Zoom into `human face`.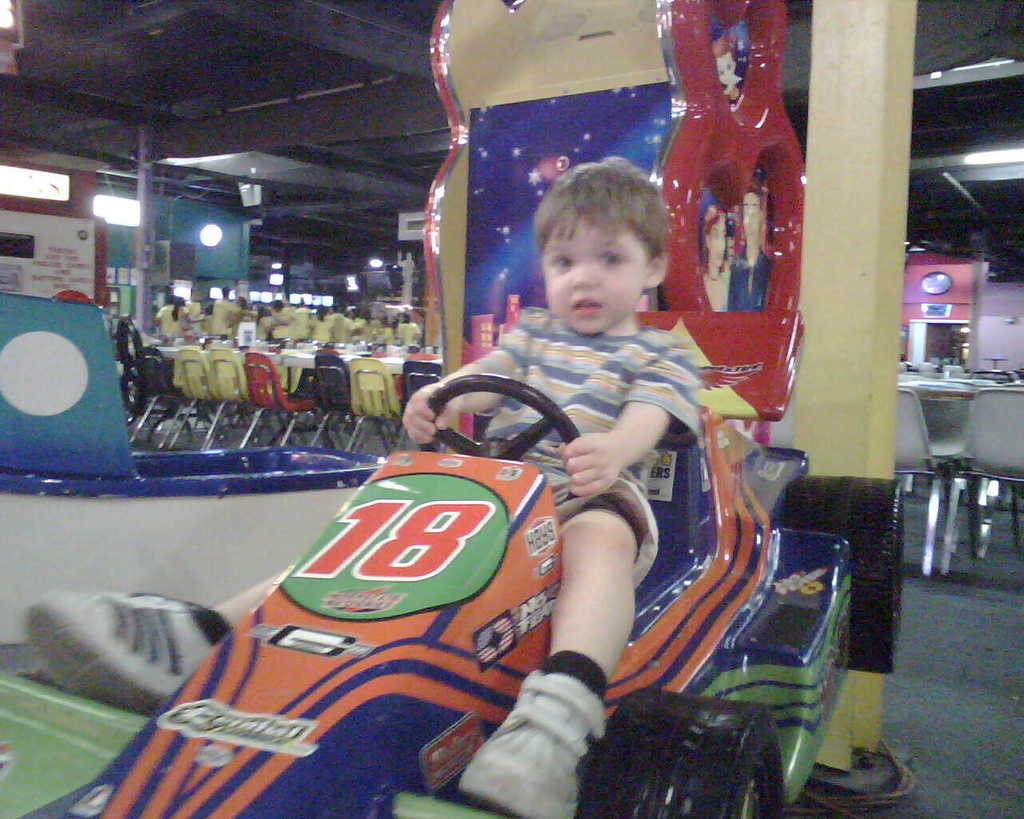
Zoom target: (521,250,654,326).
